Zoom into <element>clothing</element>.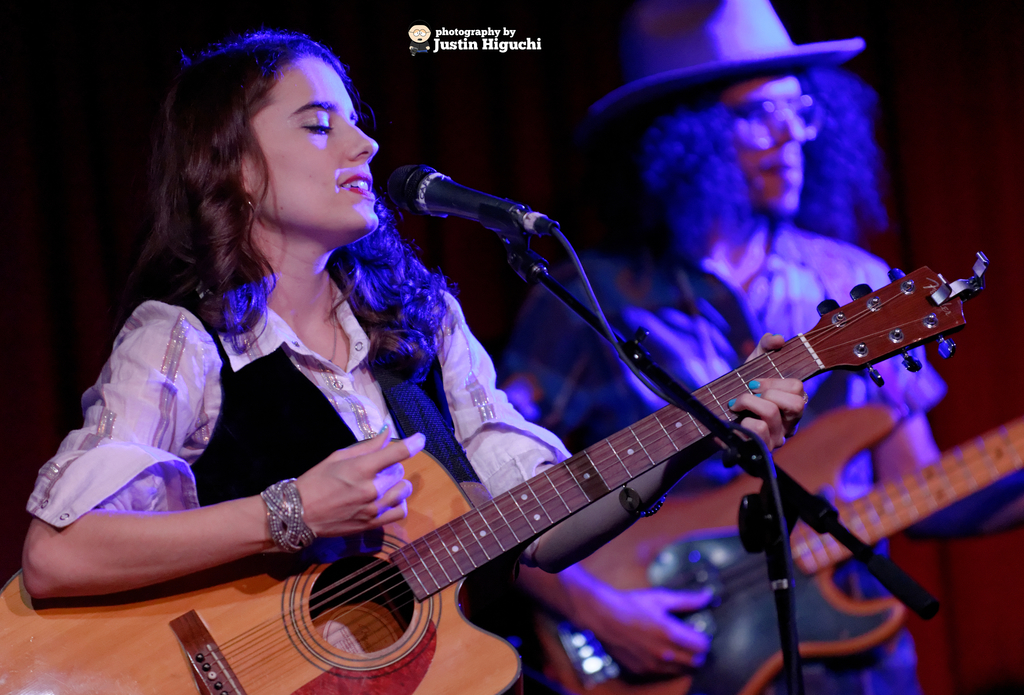
Zoom target: Rect(25, 272, 377, 624).
